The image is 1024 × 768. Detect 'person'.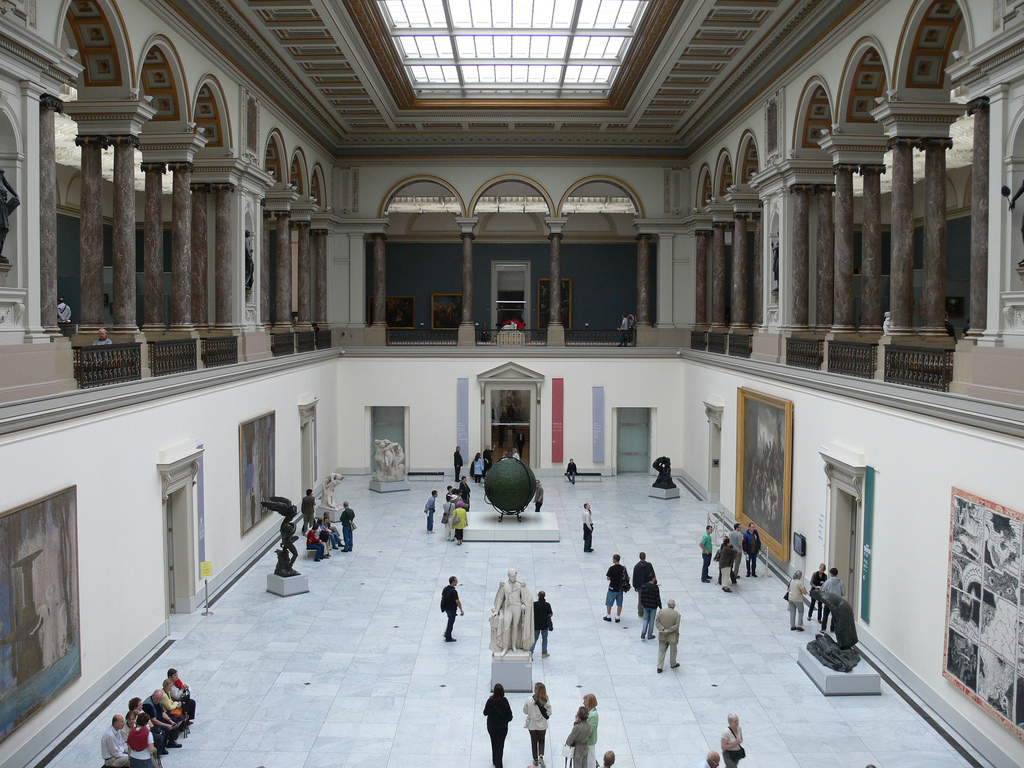
Detection: pyautogui.locateOnScreen(862, 762, 879, 767).
